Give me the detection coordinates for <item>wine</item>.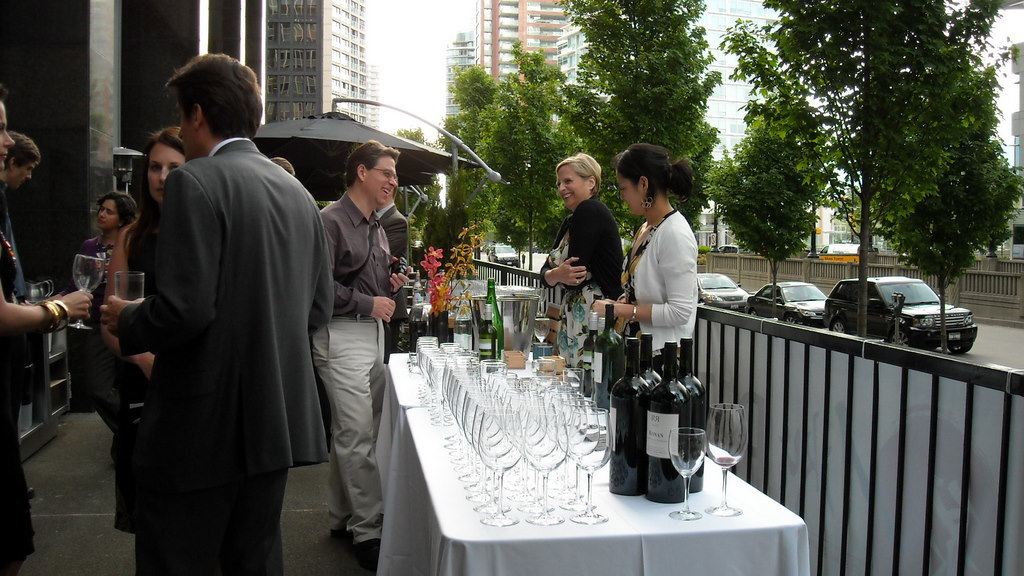
{"left": 478, "top": 306, "right": 497, "bottom": 361}.
